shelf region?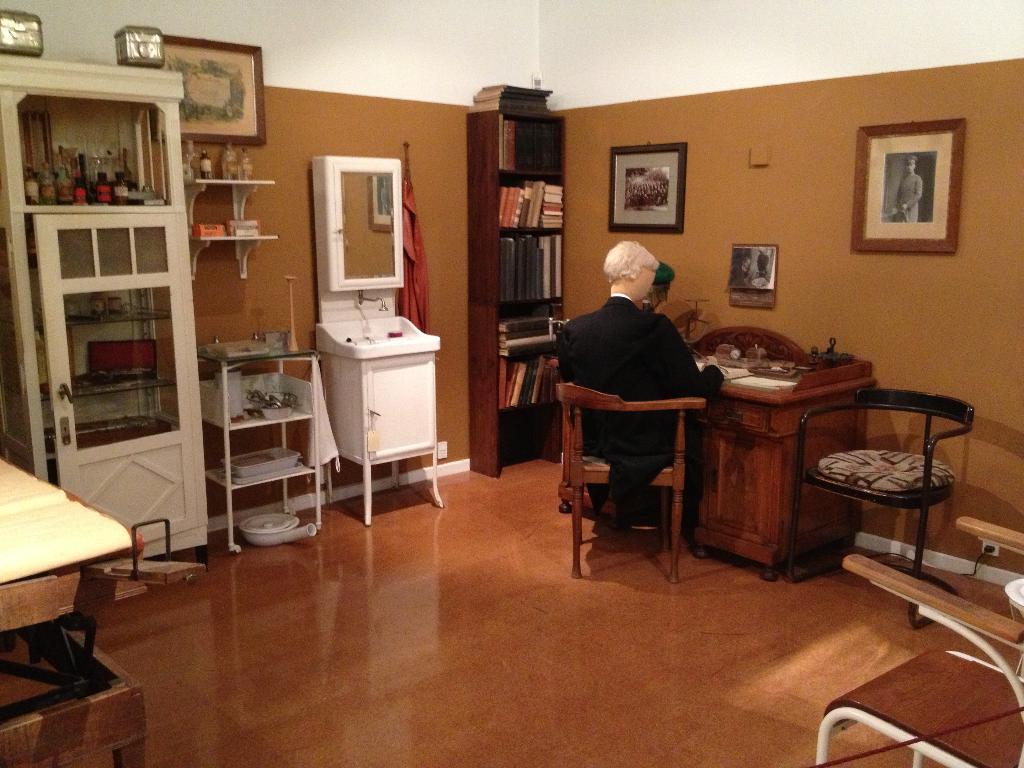
202/356/317/419
